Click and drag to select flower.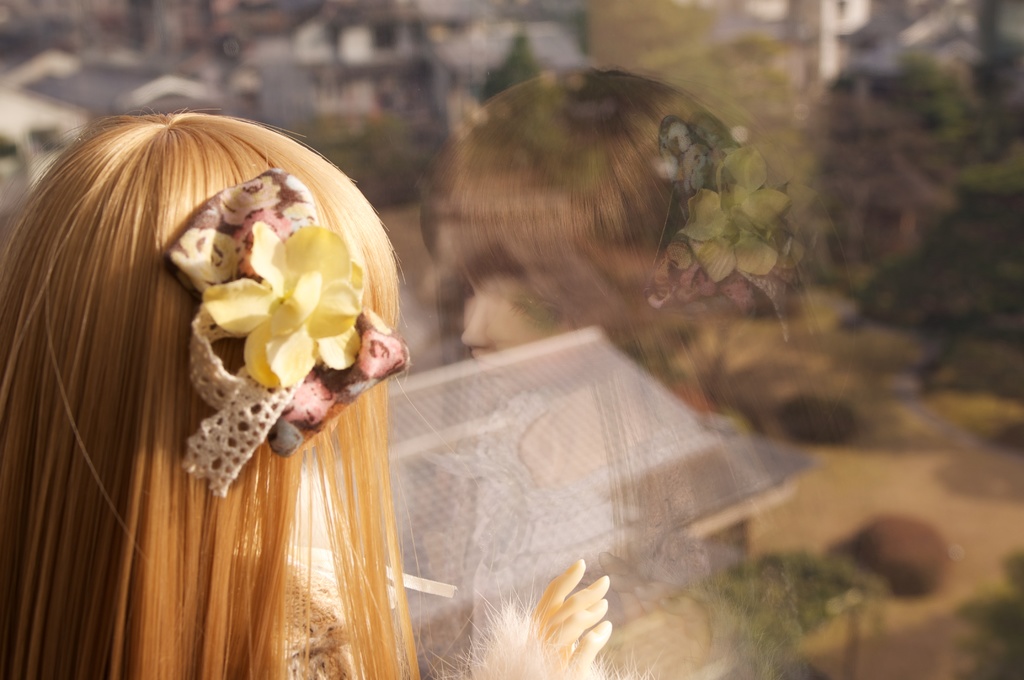
Selection: (79, 97, 419, 490).
